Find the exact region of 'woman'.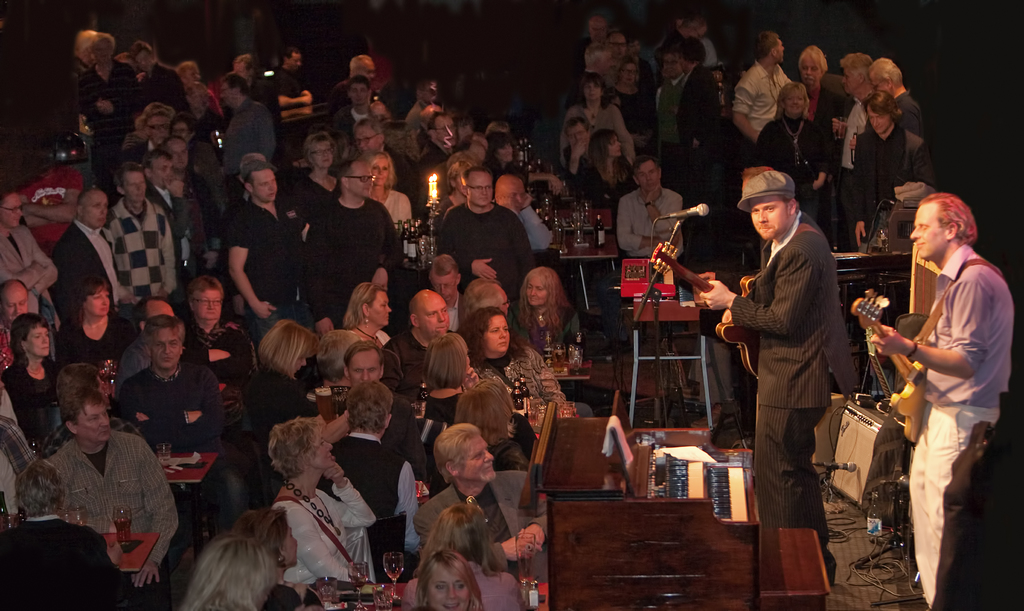
Exact region: bbox(244, 319, 323, 487).
